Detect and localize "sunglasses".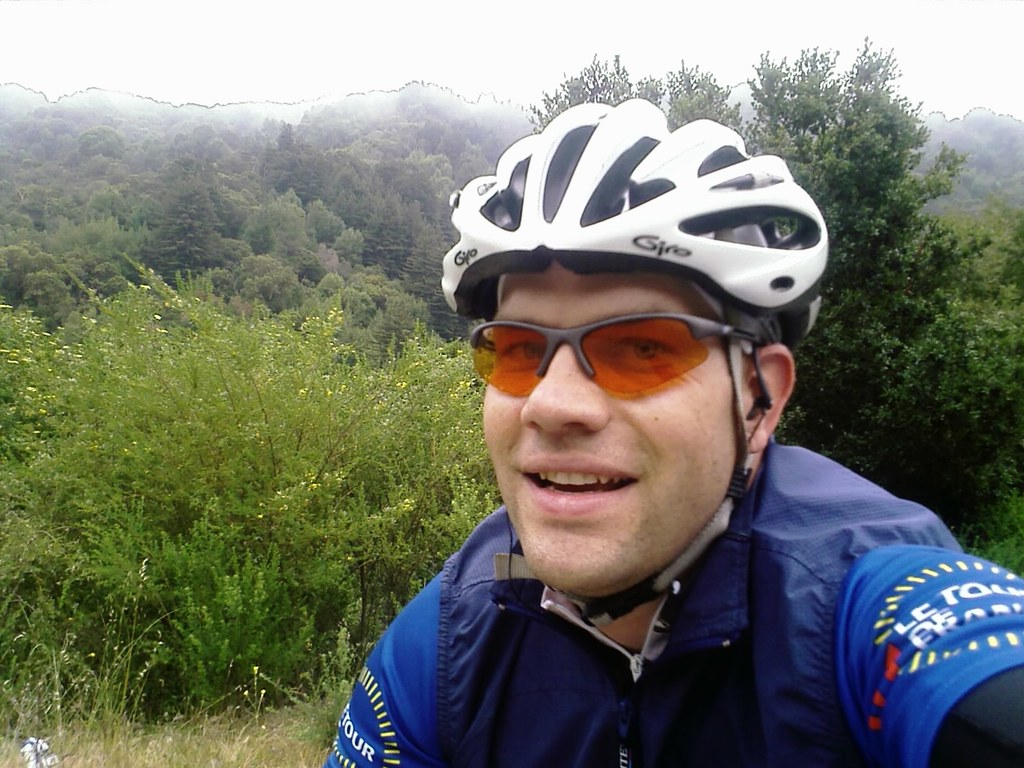
Localized at 469/316/768/399.
